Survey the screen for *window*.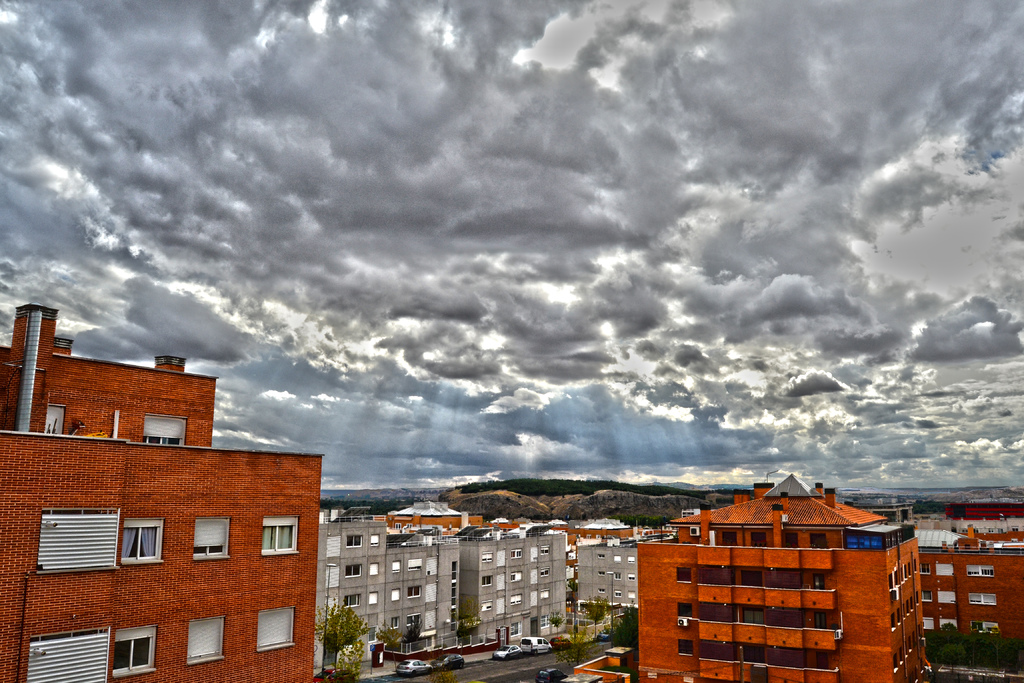
Survey found: l=808, t=532, r=827, b=549.
